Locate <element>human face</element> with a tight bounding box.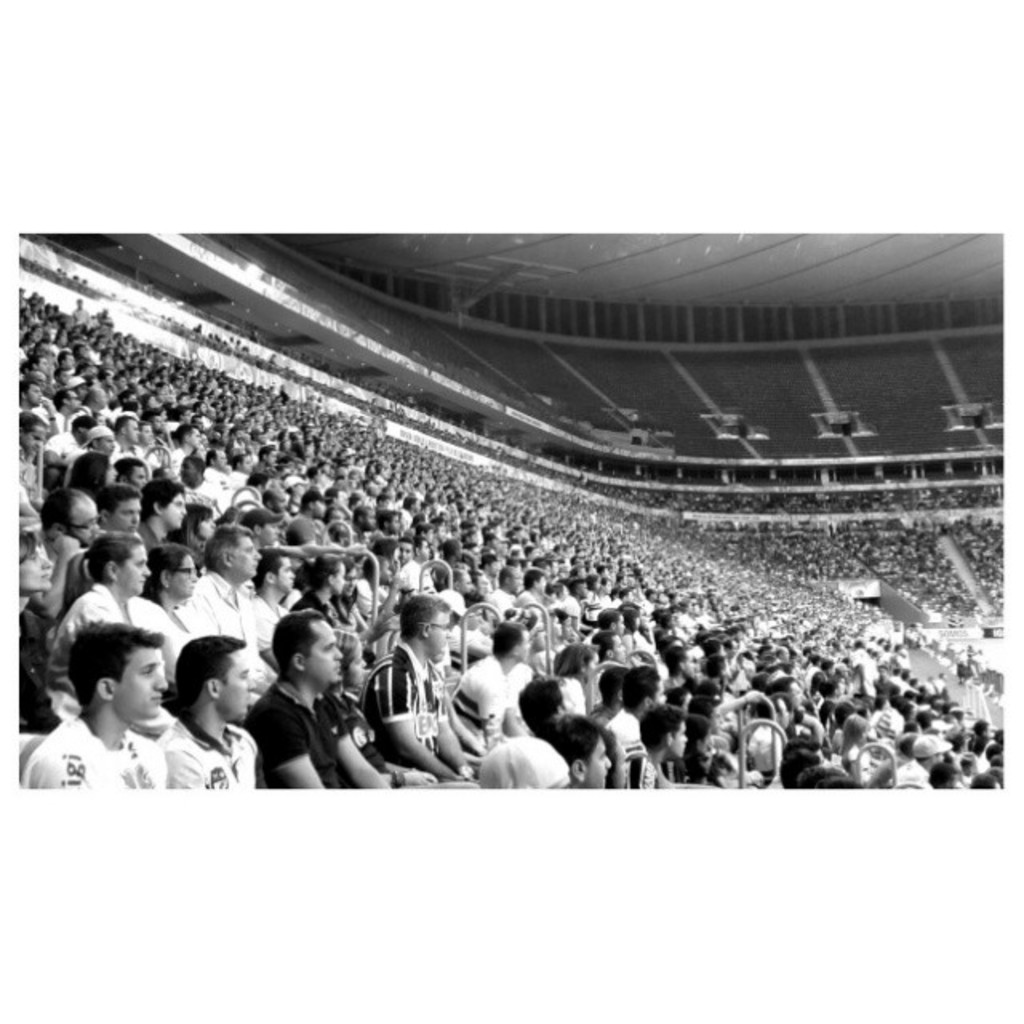
bbox=(226, 539, 262, 578).
